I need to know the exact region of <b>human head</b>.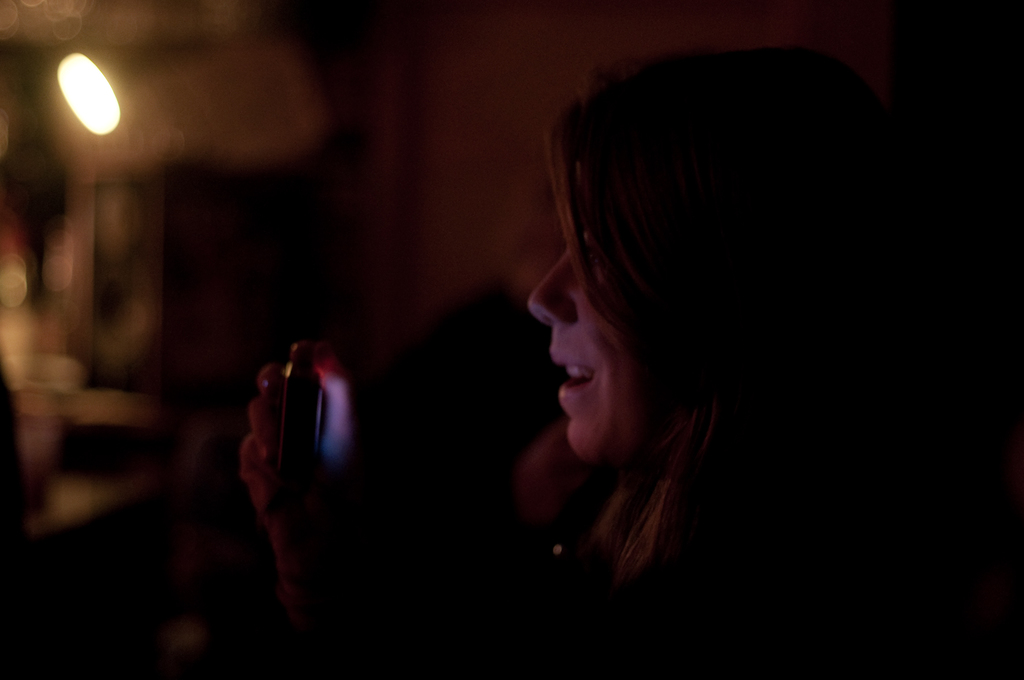
Region: l=530, t=49, r=895, b=489.
